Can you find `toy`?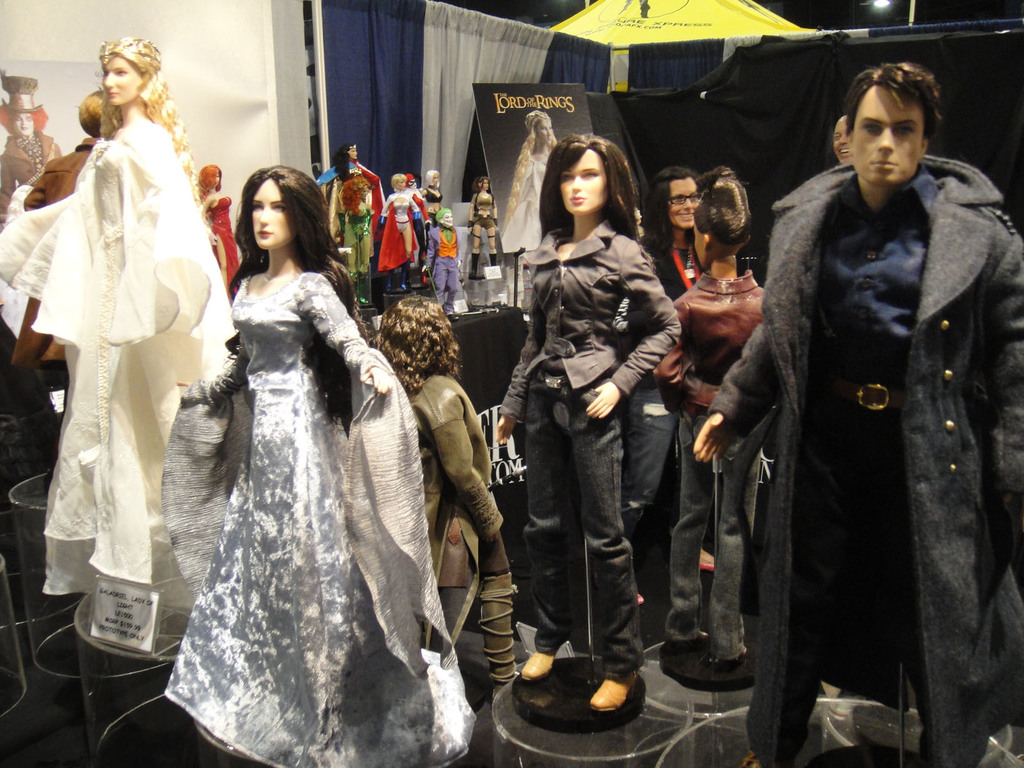
Yes, bounding box: locate(161, 165, 476, 767).
